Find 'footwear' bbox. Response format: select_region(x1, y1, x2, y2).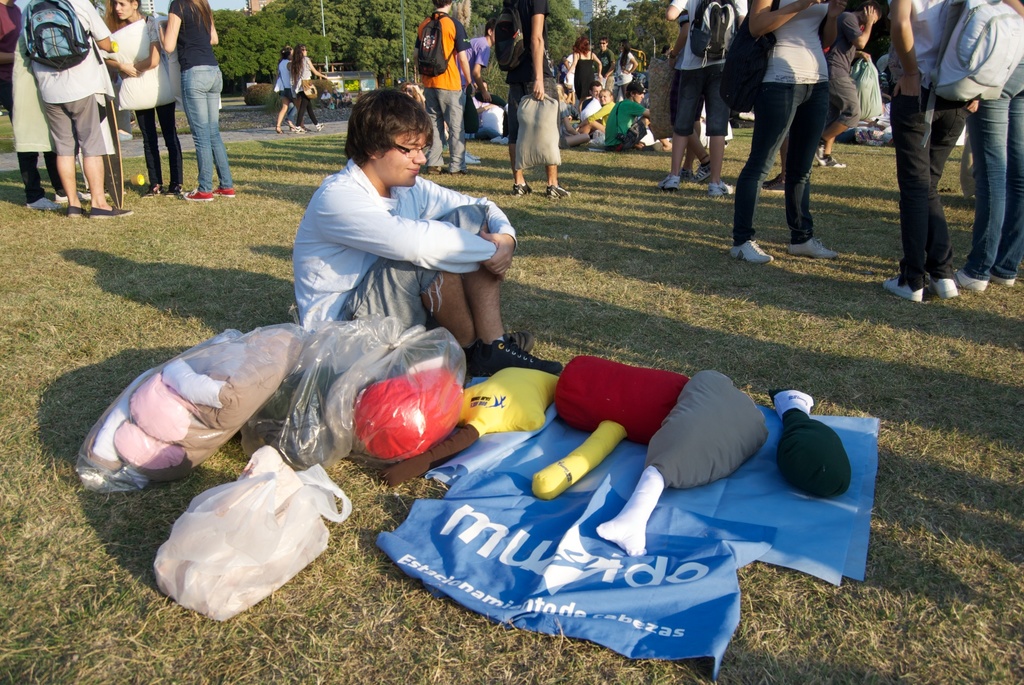
select_region(178, 187, 212, 199).
